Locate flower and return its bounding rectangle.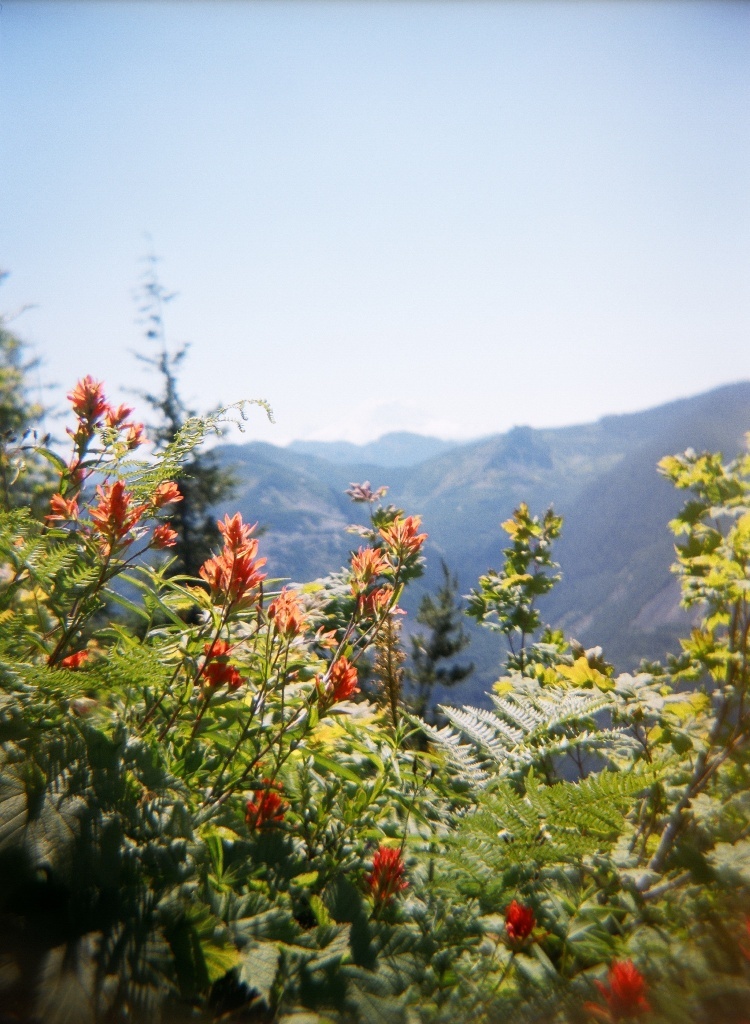
rect(202, 513, 257, 607).
